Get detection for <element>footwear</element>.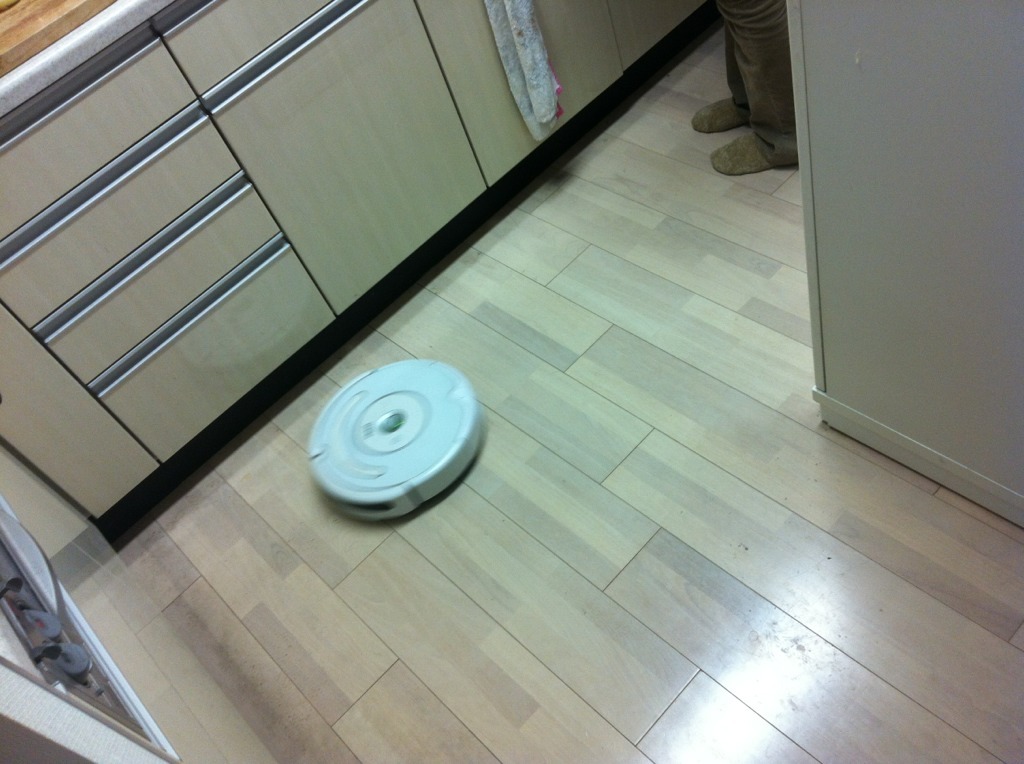
Detection: 690 91 748 131.
